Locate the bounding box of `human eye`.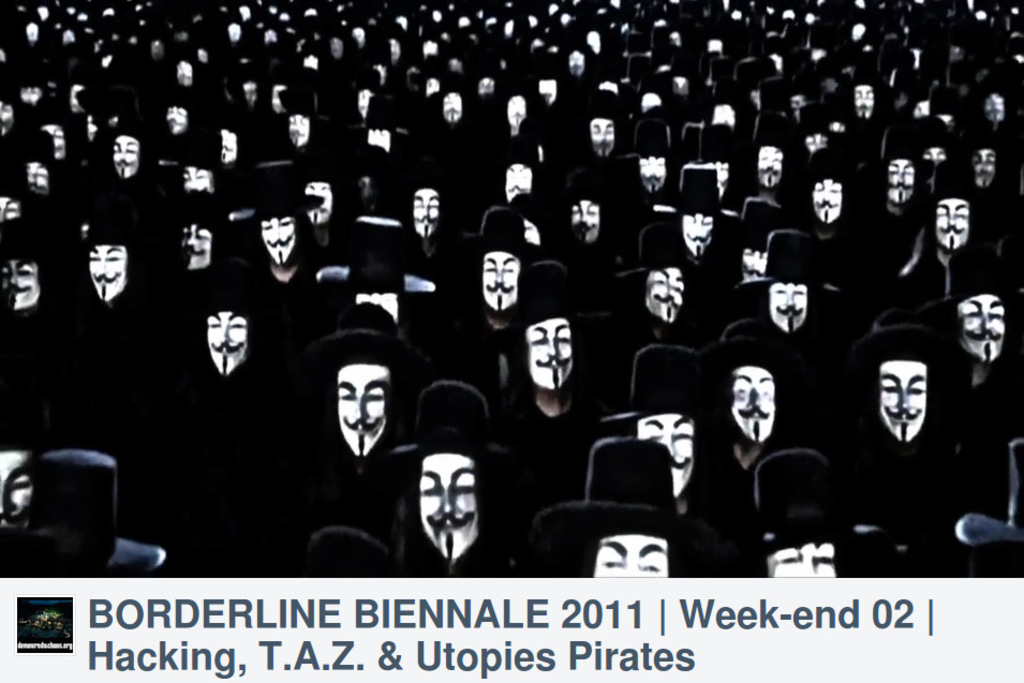
Bounding box: {"x1": 905, "y1": 165, "x2": 918, "y2": 181}.
